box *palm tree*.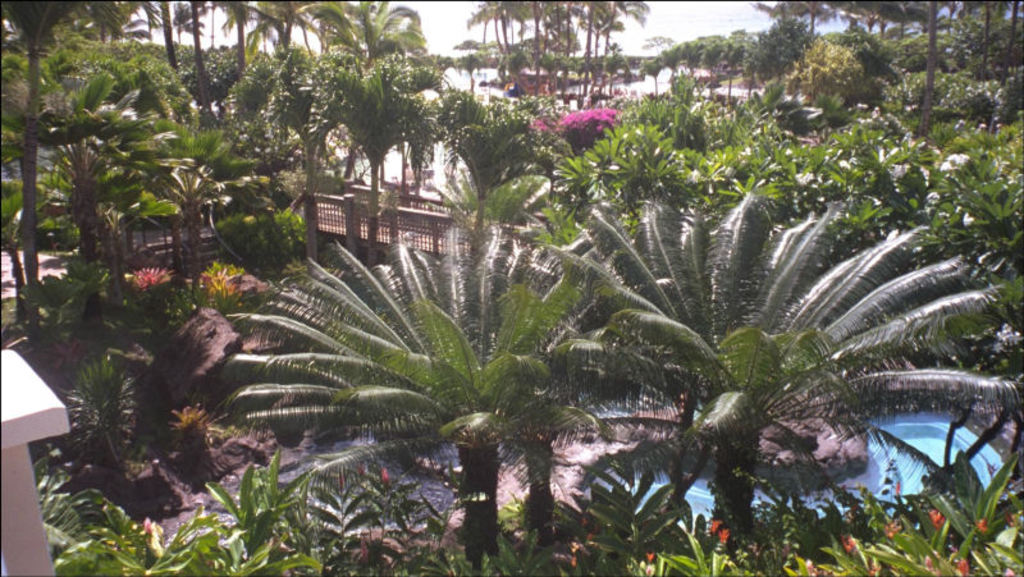
bbox=(253, 0, 317, 64).
